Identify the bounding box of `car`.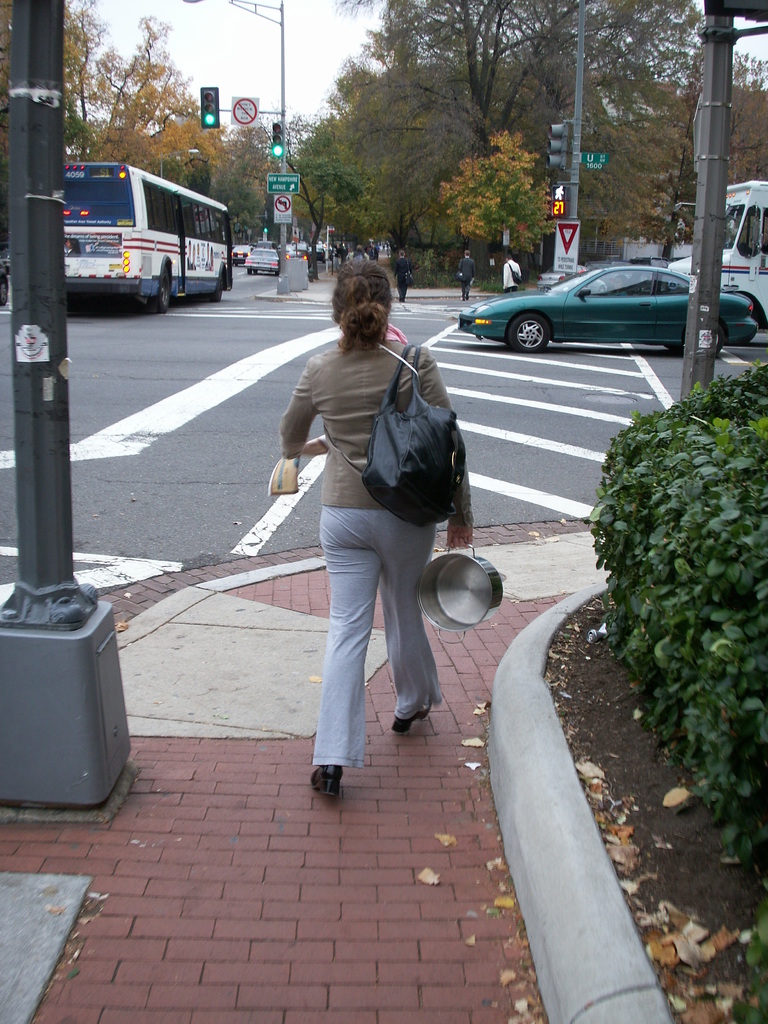
(230, 244, 253, 266).
